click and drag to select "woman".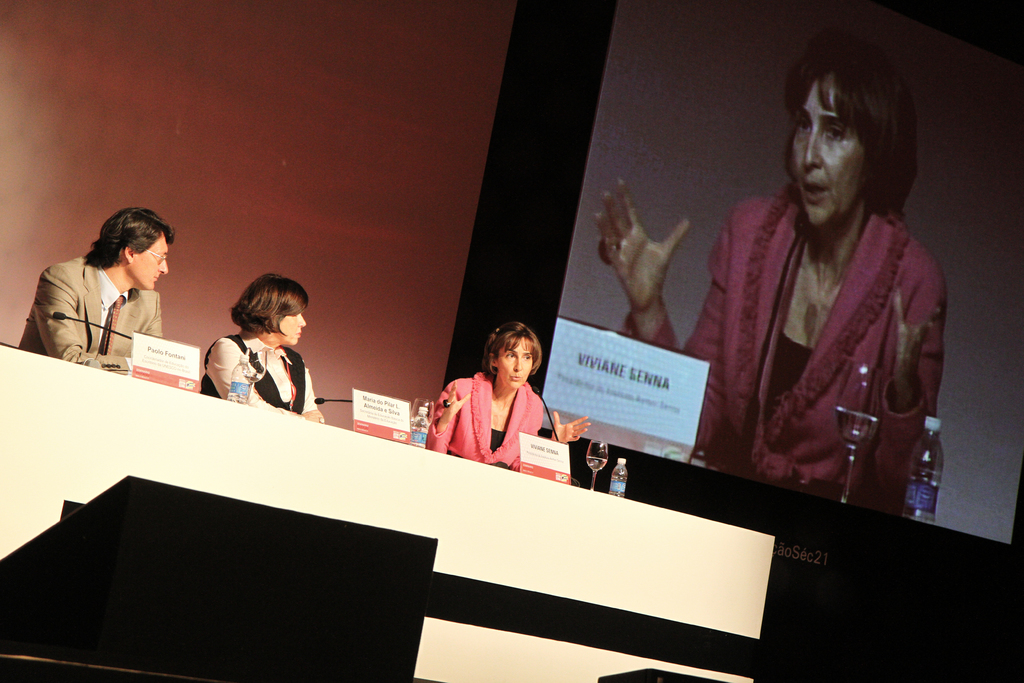
Selection: {"left": 585, "top": 29, "right": 950, "bottom": 520}.
